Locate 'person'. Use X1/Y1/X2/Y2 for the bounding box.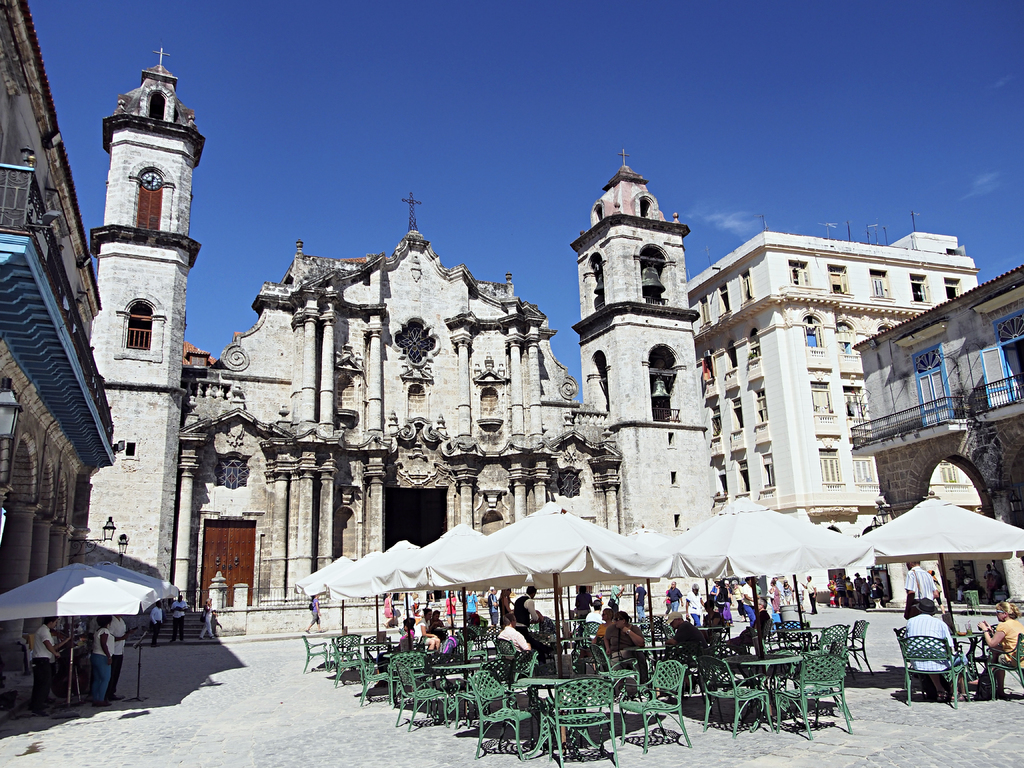
497/610/536/673.
